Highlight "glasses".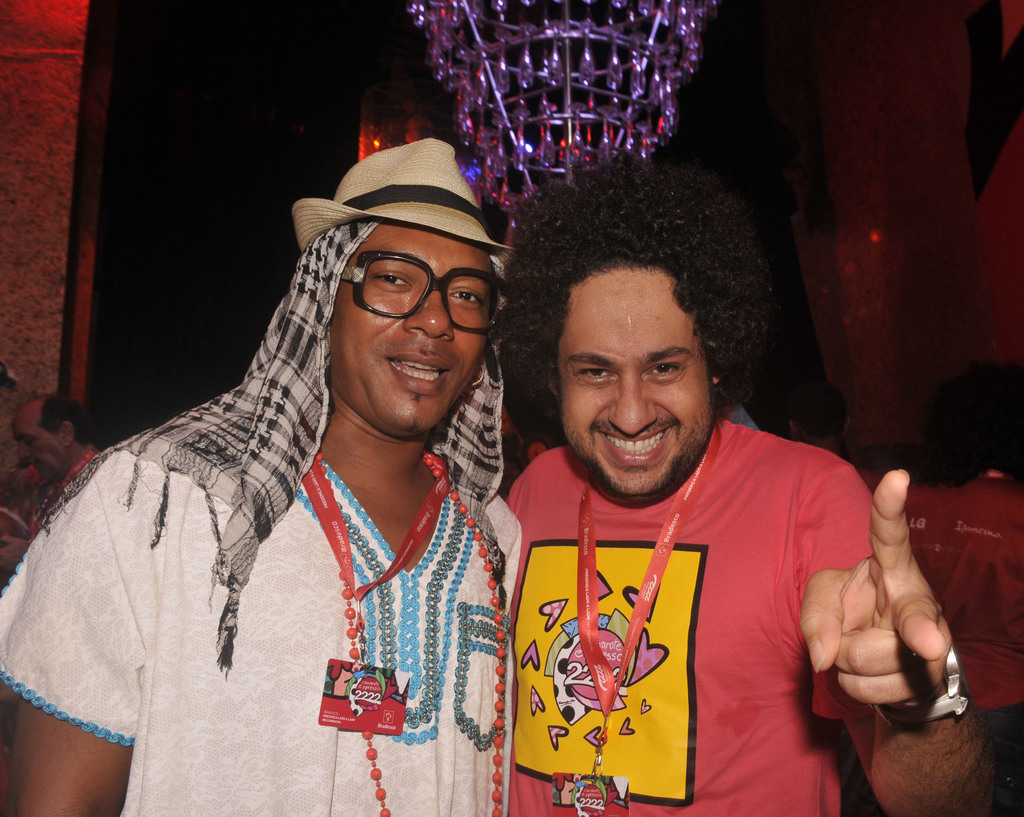
Highlighted region: locate(332, 255, 497, 326).
